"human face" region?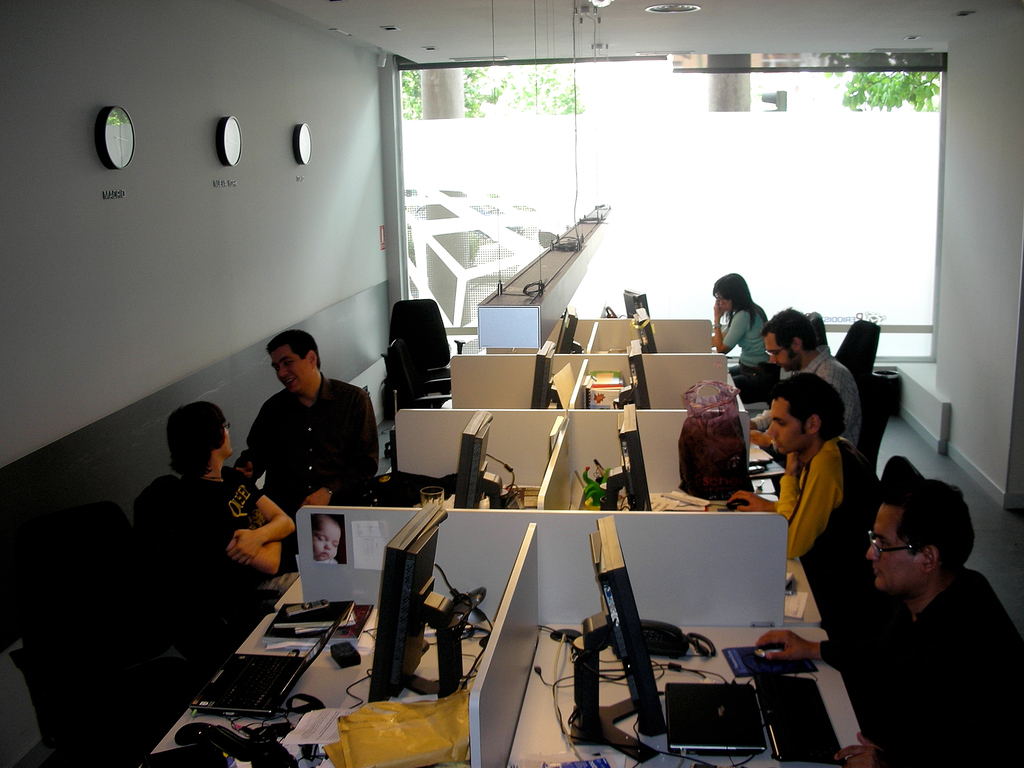
Rect(317, 516, 340, 564)
